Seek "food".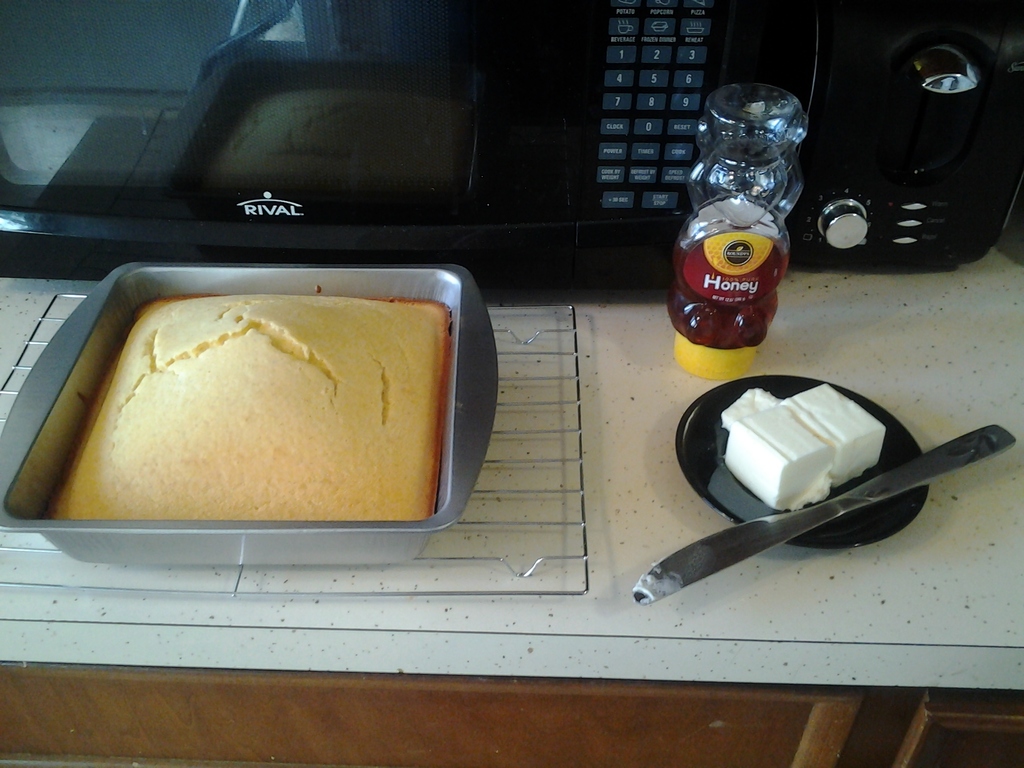
{"x1": 70, "y1": 287, "x2": 461, "y2": 534}.
